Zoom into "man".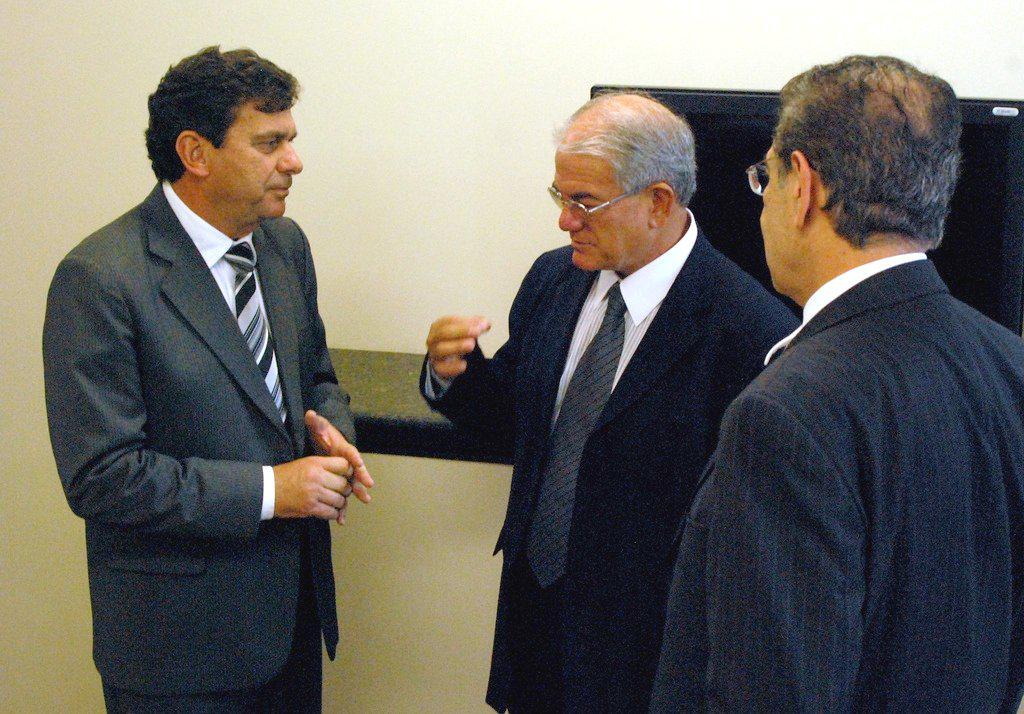
Zoom target: (43, 40, 376, 713).
